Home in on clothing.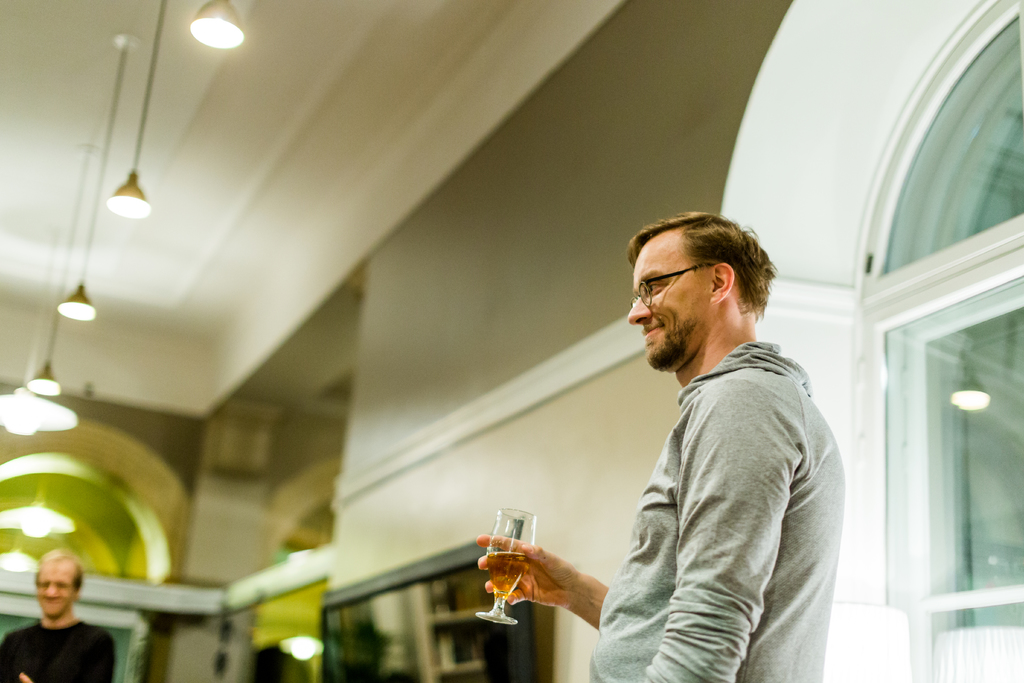
Homed in at [0, 624, 113, 682].
